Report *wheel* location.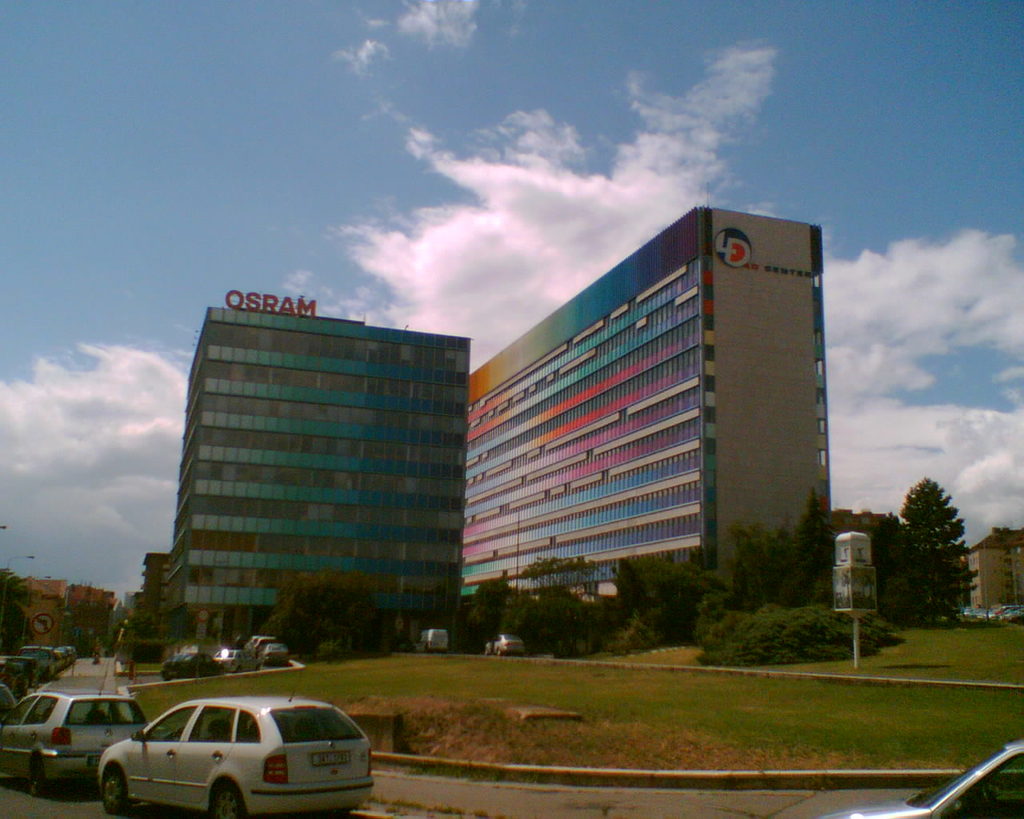
Report: <region>208, 783, 246, 818</region>.
